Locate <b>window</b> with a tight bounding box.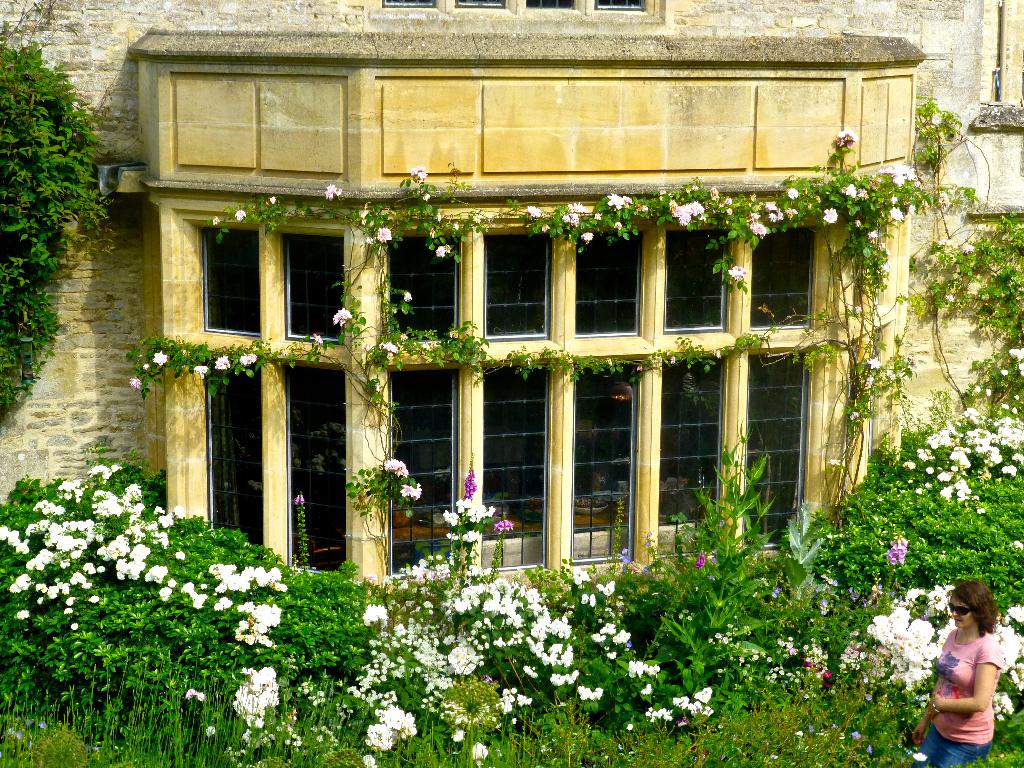
x1=199 y1=226 x2=260 y2=341.
